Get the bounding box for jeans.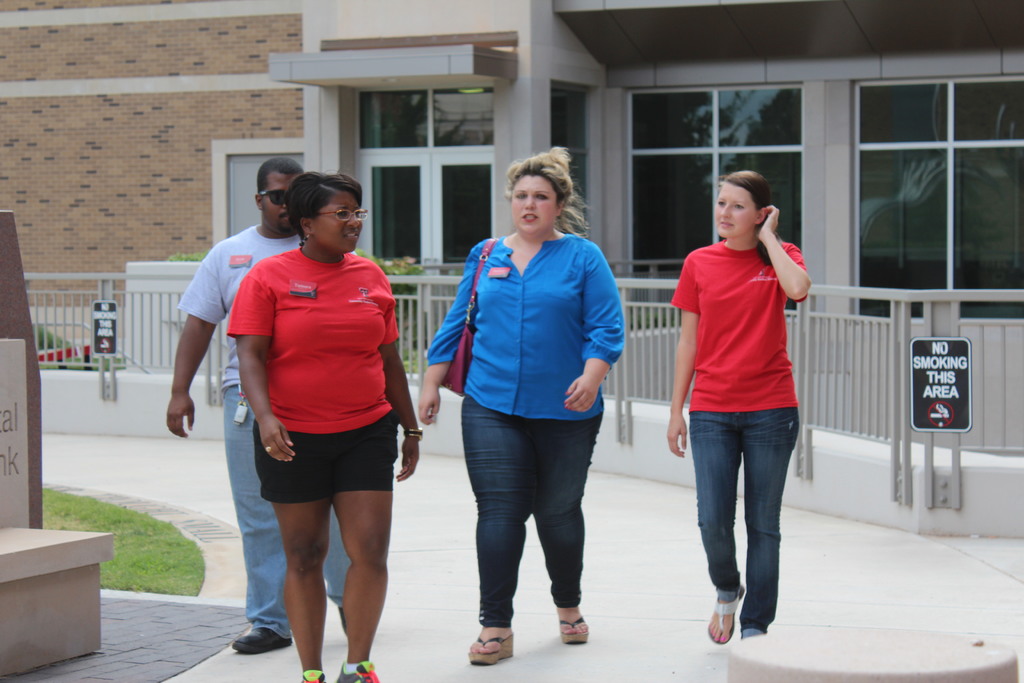
Rect(223, 383, 351, 641).
